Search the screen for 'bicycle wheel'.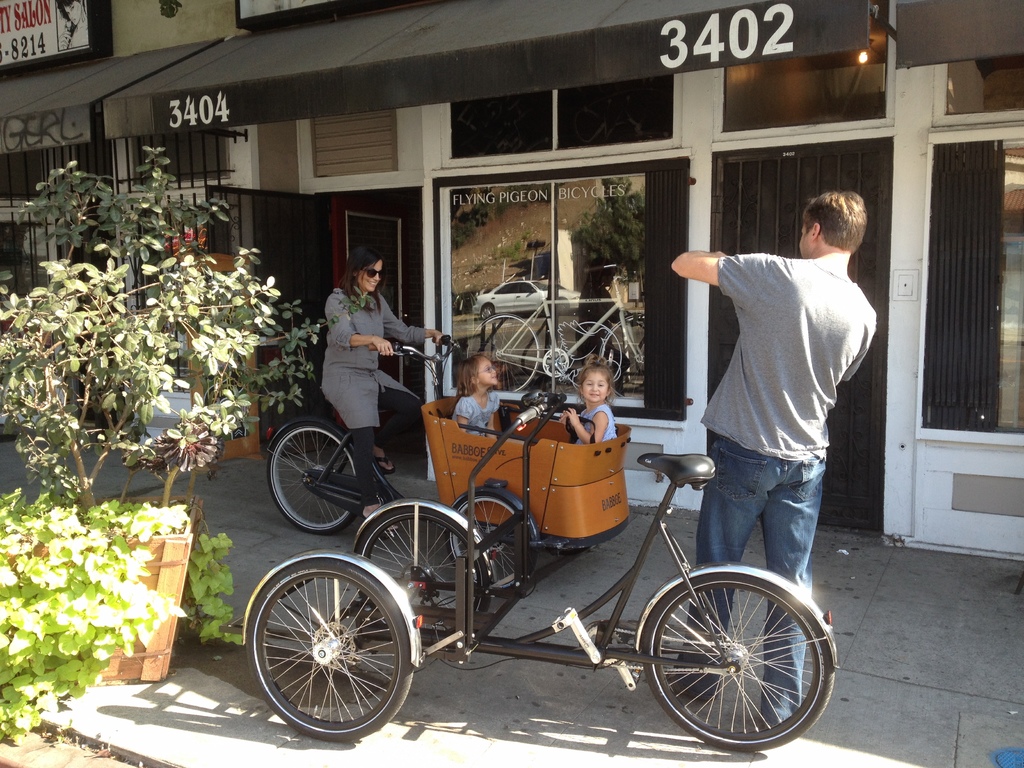
Found at [463, 308, 545, 392].
